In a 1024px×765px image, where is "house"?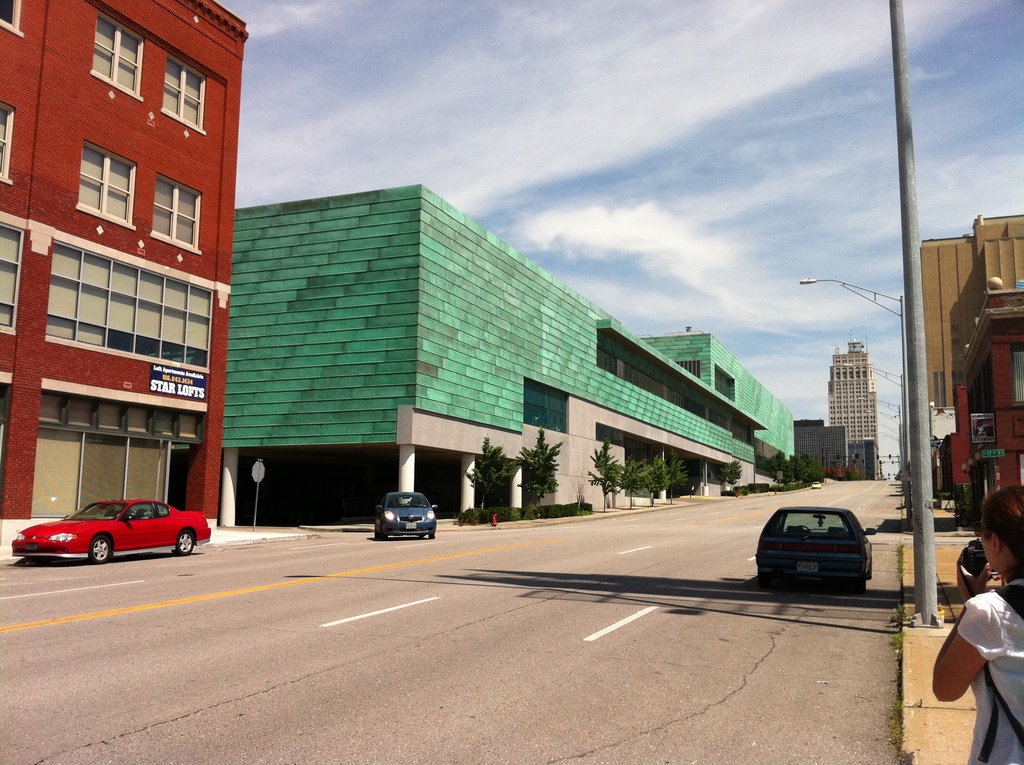
<box>982,213,1023,297</box>.
